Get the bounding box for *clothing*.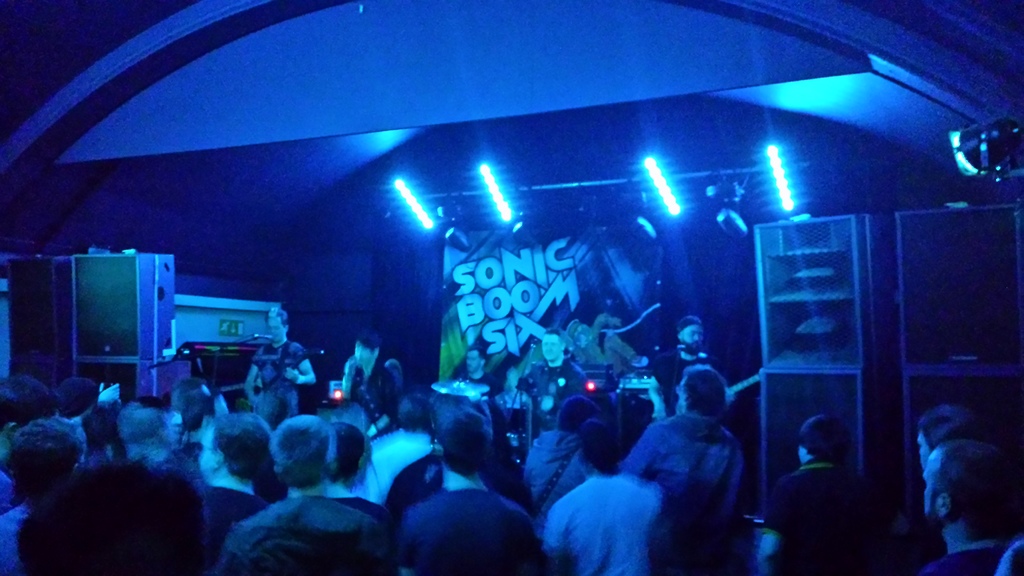
l=763, t=461, r=874, b=537.
